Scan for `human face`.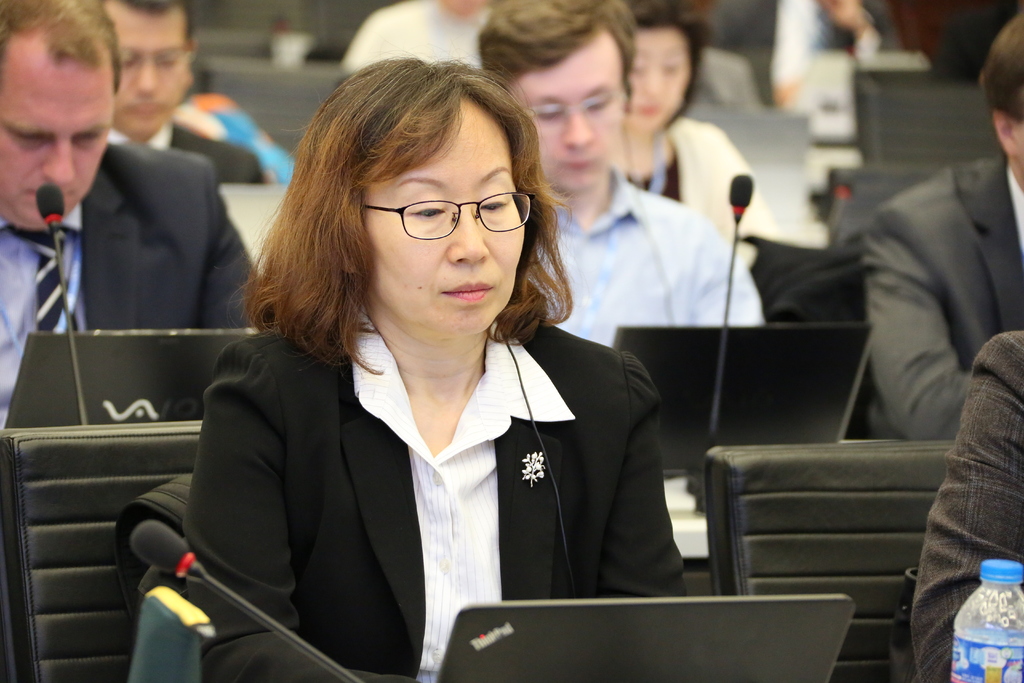
Scan result: (x1=509, y1=25, x2=632, y2=195).
